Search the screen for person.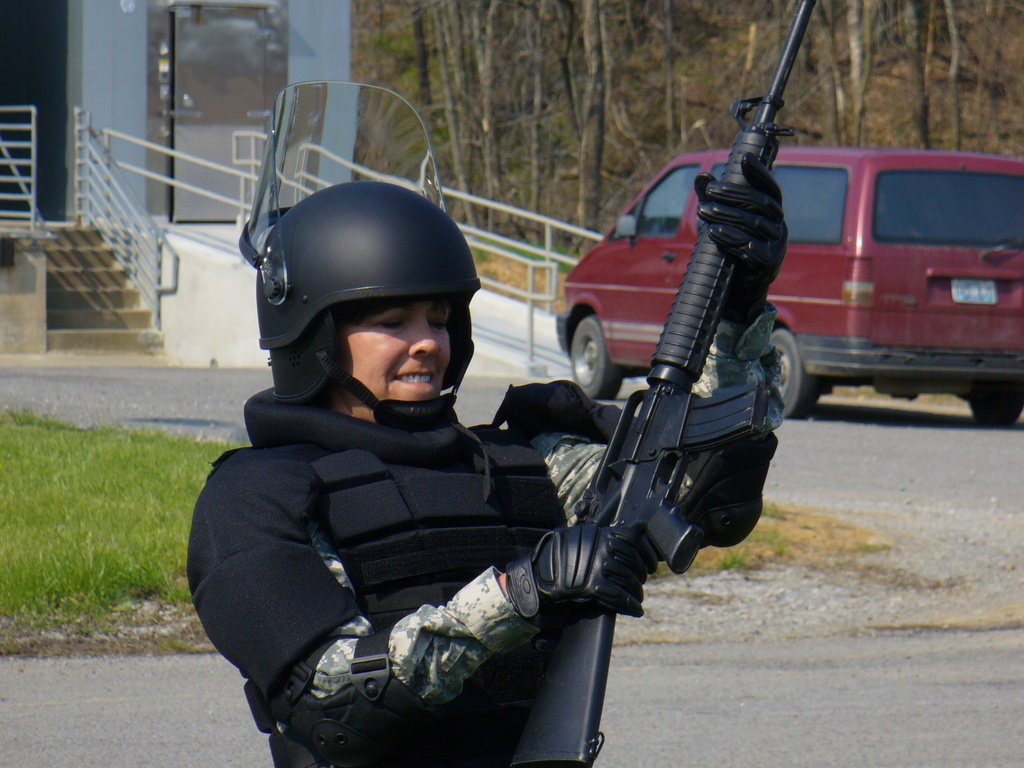
Found at {"left": 216, "top": 159, "right": 737, "bottom": 767}.
